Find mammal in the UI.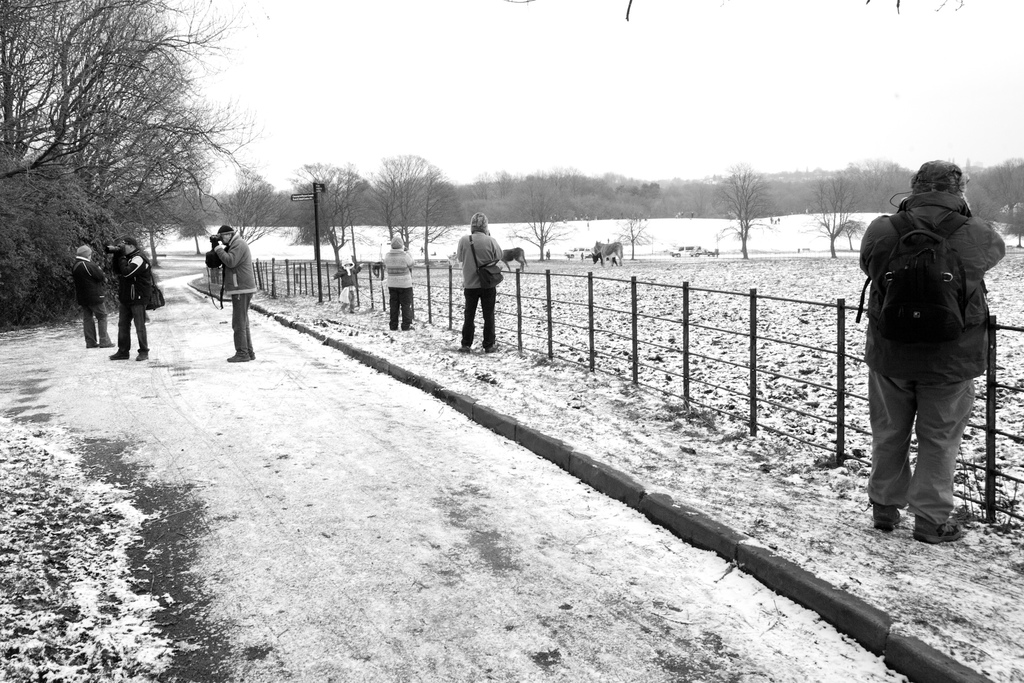
UI element at [left=595, top=238, right=623, bottom=266].
